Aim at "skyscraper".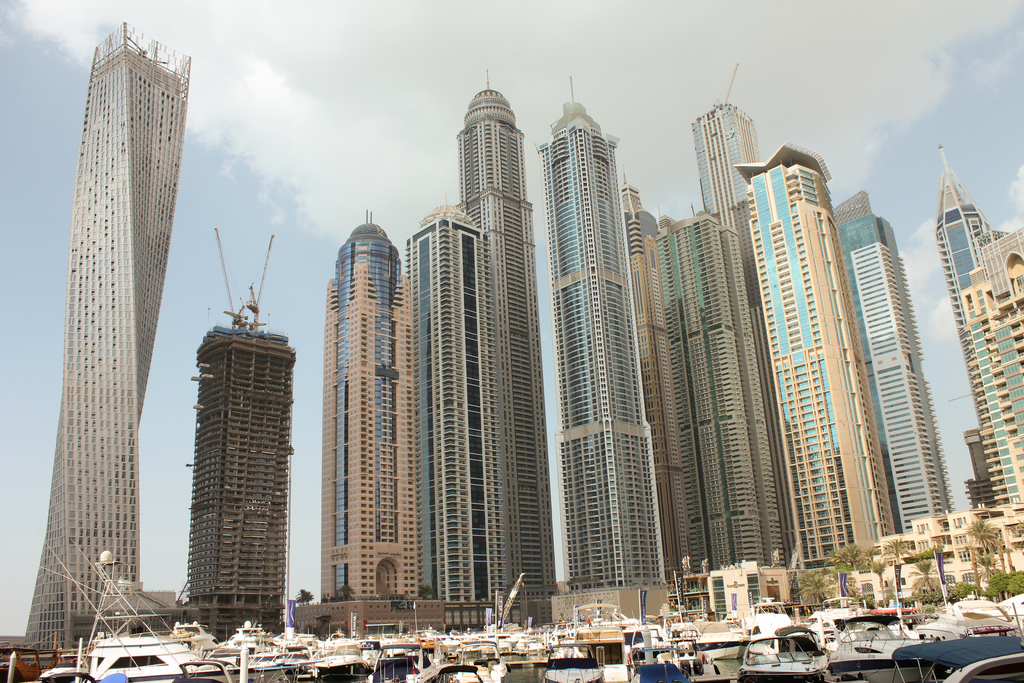
Aimed at (322, 208, 427, 600).
